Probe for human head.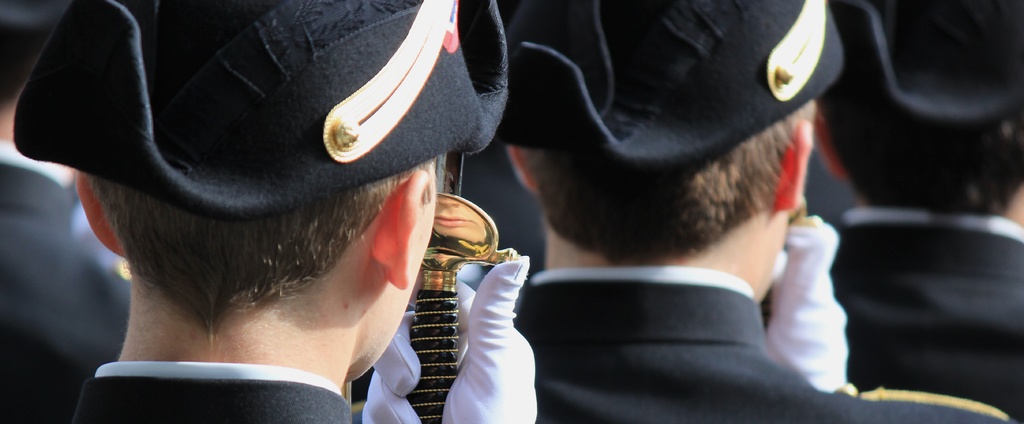
Probe result: region(49, 40, 477, 384).
